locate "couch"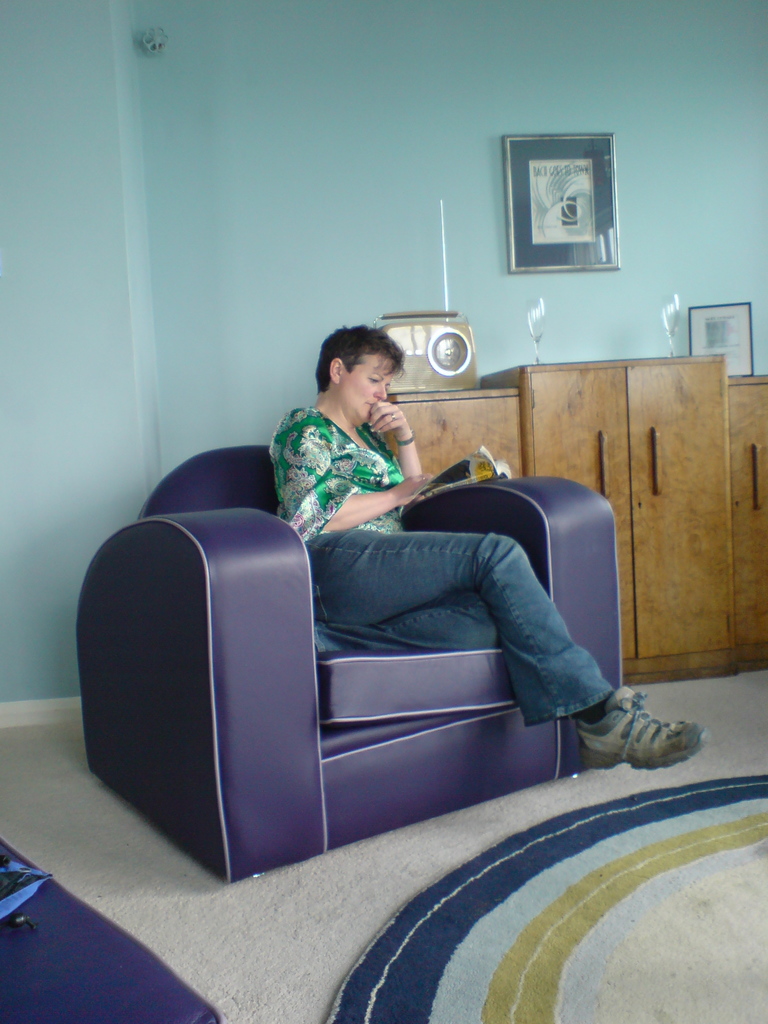
63 396 676 940
